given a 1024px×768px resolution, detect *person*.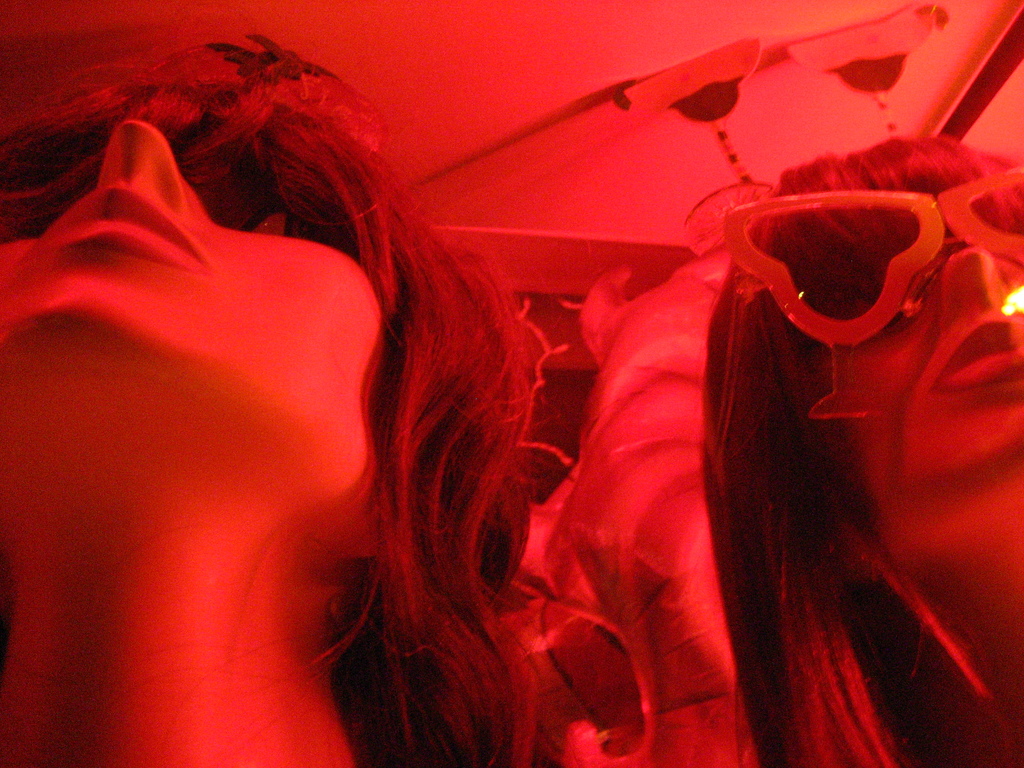
left=620, top=132, right=1011, bottom=767.
